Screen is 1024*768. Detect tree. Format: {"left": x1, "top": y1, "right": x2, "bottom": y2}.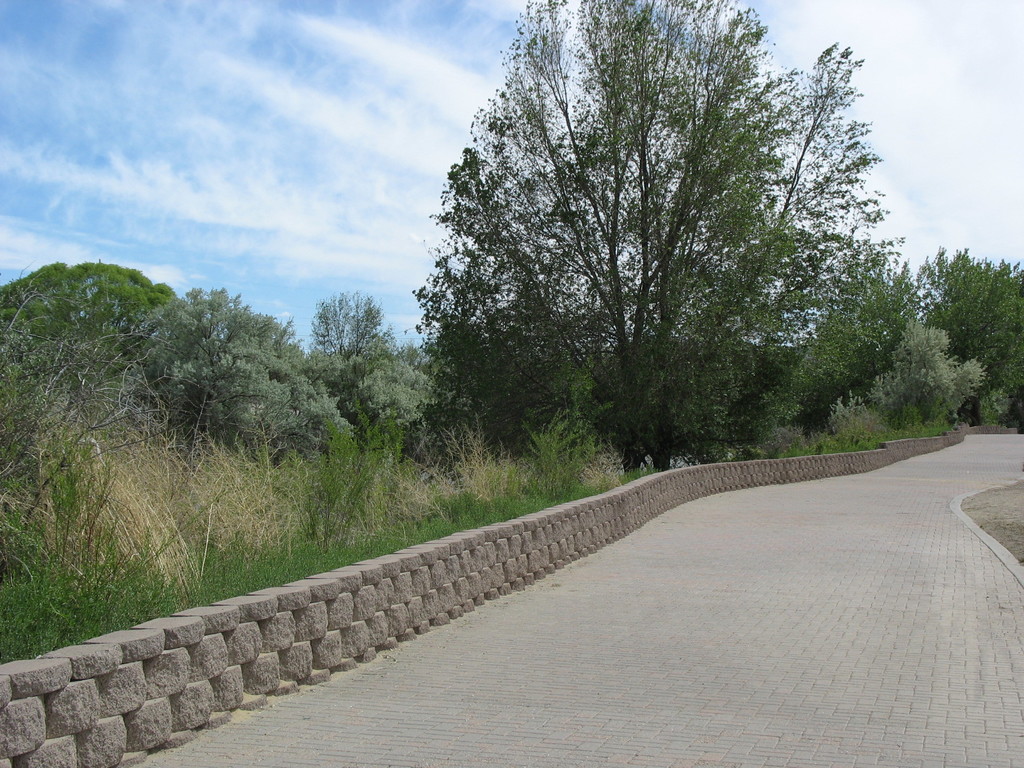
{"left": 424, "top": 20, "right": 825, "bottom": 486}.
